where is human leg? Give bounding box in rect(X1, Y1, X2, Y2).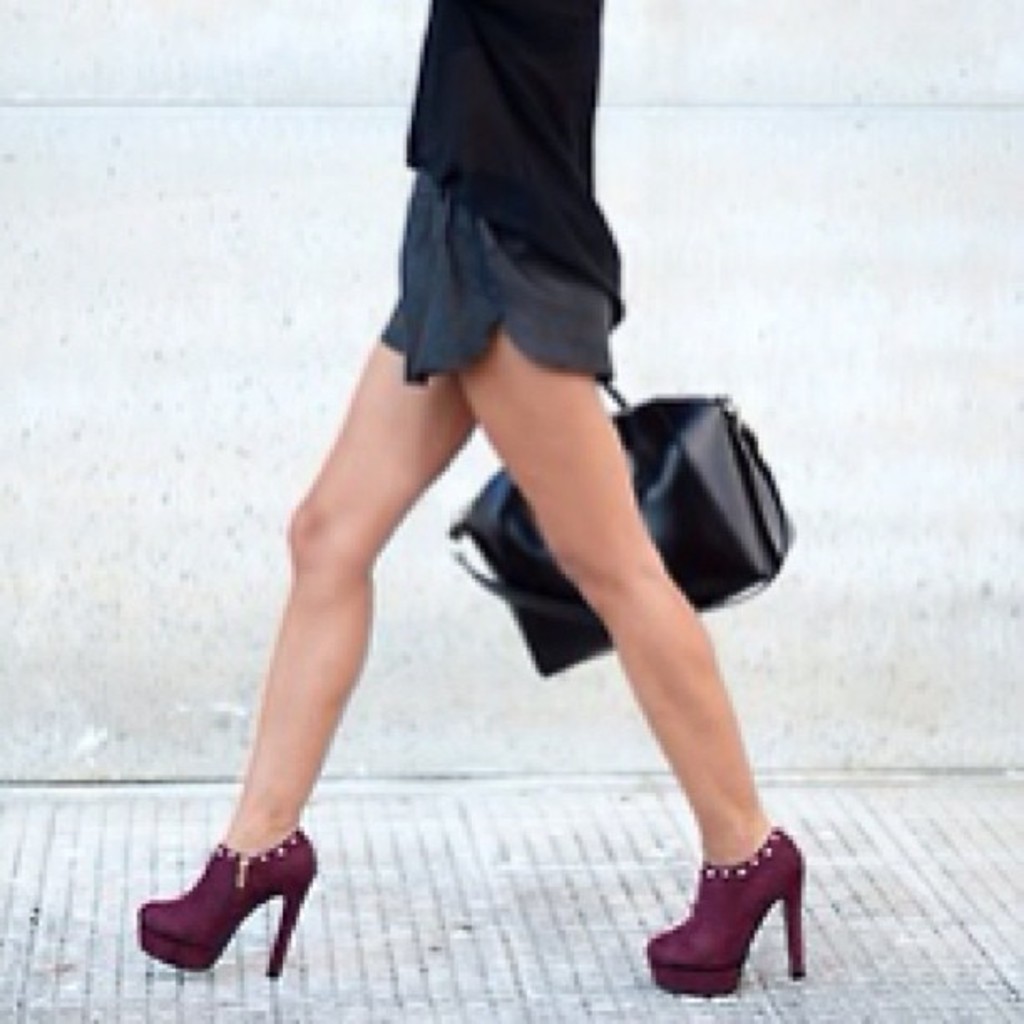
rect(477, 383, 818, 987).
